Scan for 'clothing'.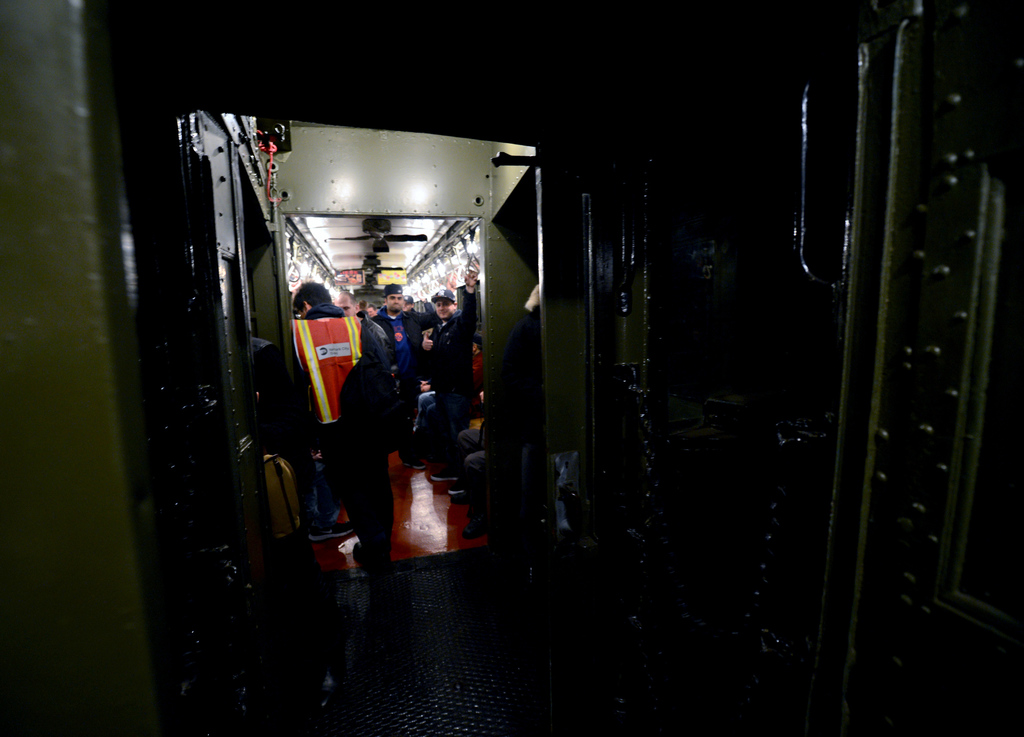
Scan result: [left=417, top=304, right=472, bottom=466].
